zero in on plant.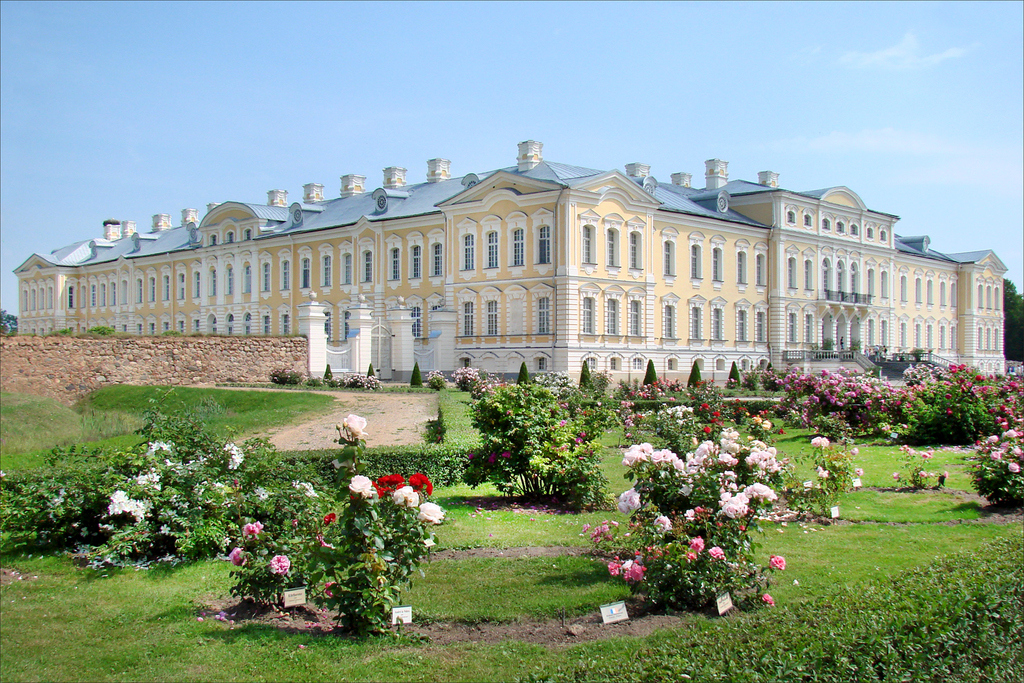
Zeroed in: <box>787,432,875,531</box>.
